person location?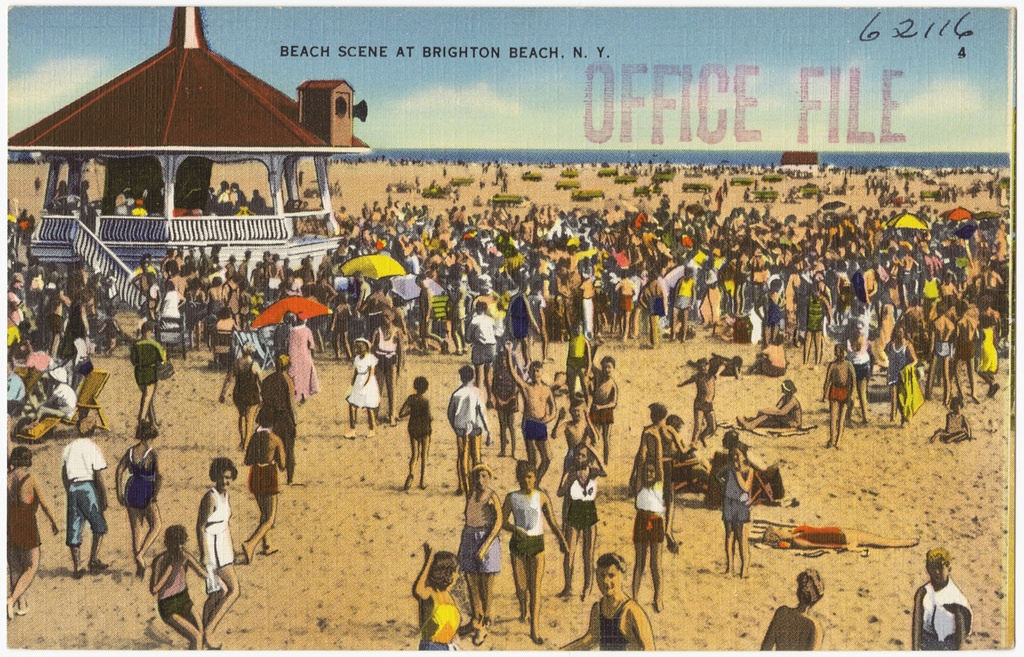
box(7, 445, 63, 618)
